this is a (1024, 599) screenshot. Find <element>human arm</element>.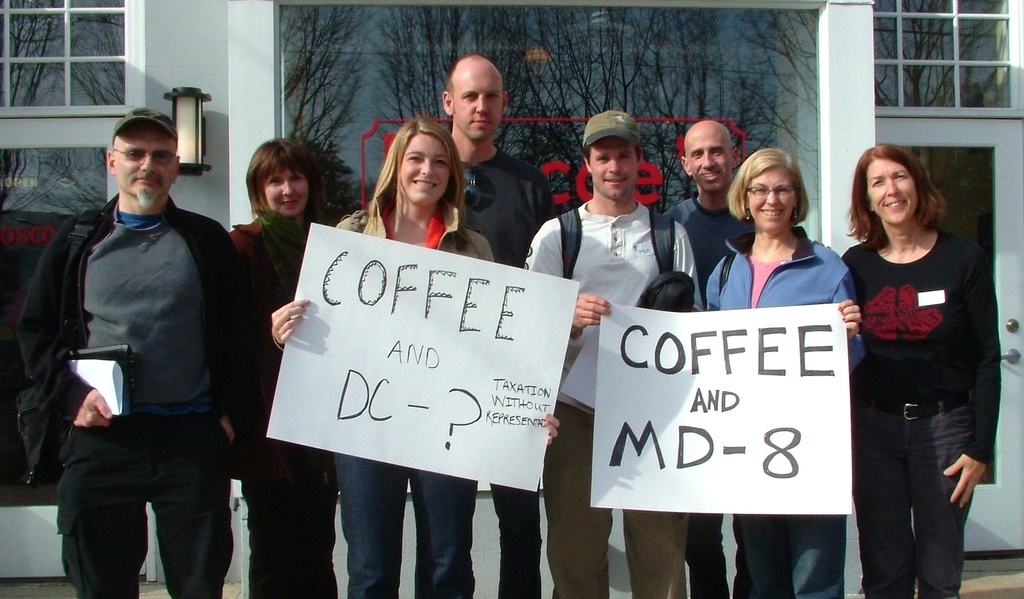
Bounding box: [703, 254, 727, 310].
